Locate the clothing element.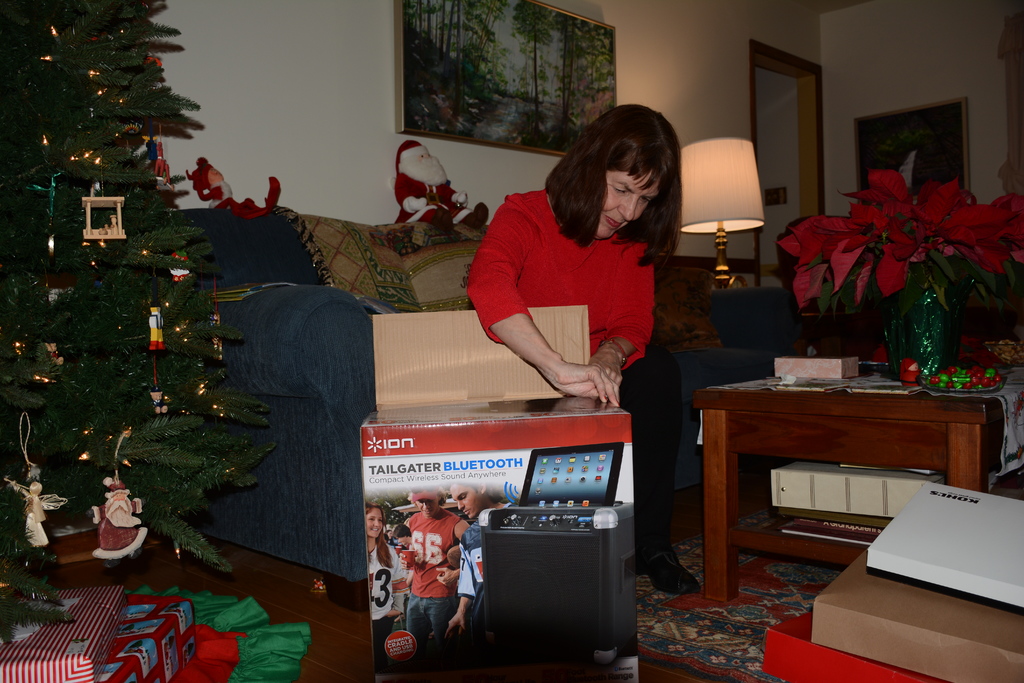
Element bbox: pyautogui.locateOnScreen(385, 536, 400, 544).
